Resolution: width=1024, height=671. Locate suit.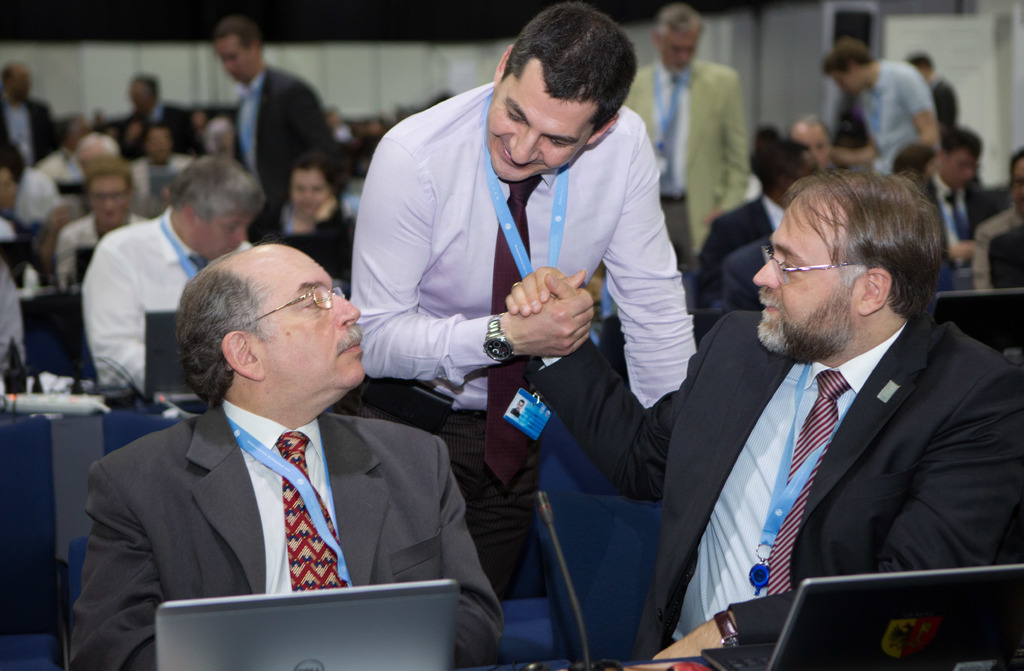
rect(225, 66, 341, 236).
